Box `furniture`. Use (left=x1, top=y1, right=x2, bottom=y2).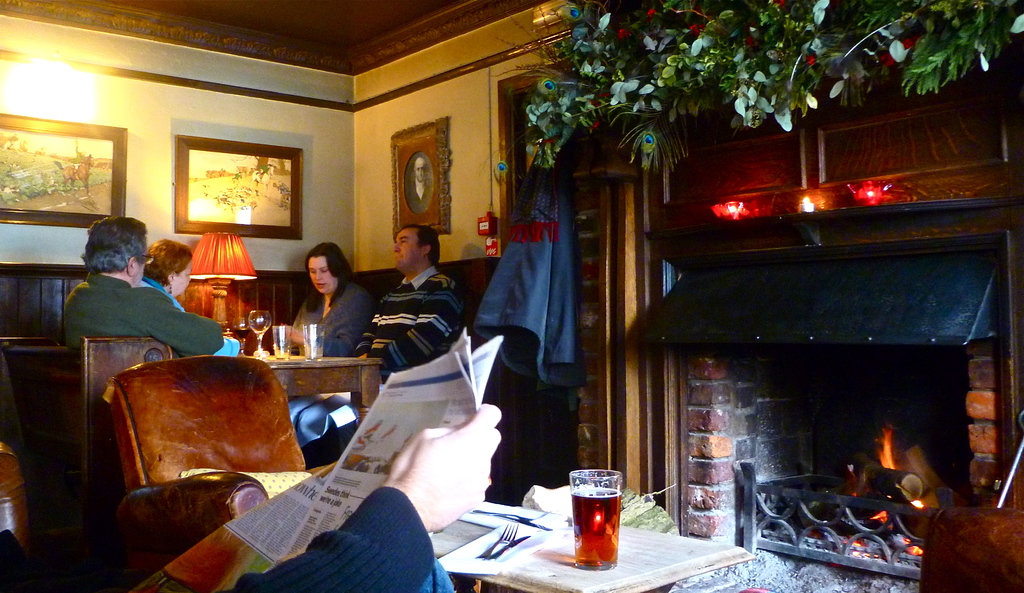
(left=0, top=332, right=384, bottom=540).
